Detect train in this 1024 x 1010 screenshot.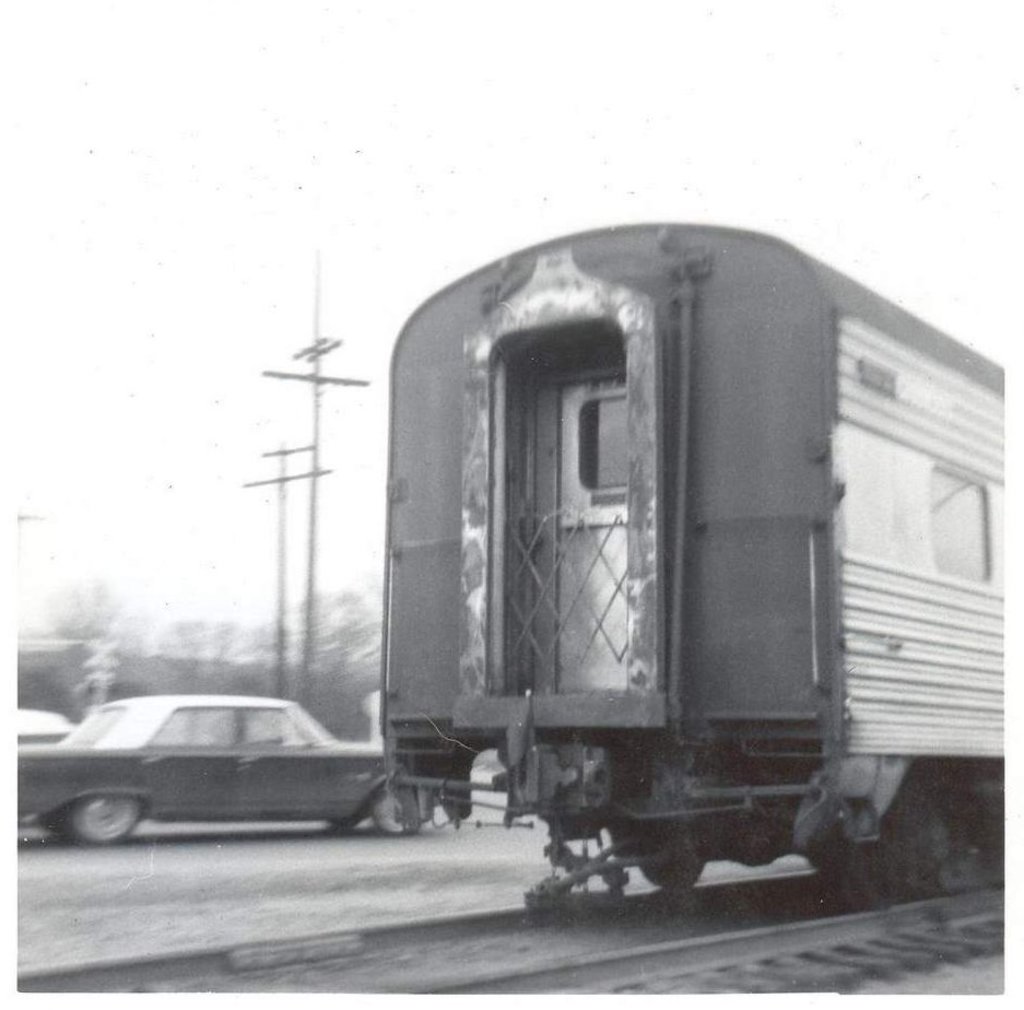
Detection: {"left": 381, "top": 222, "right": 1004, "bottom": 912}.
